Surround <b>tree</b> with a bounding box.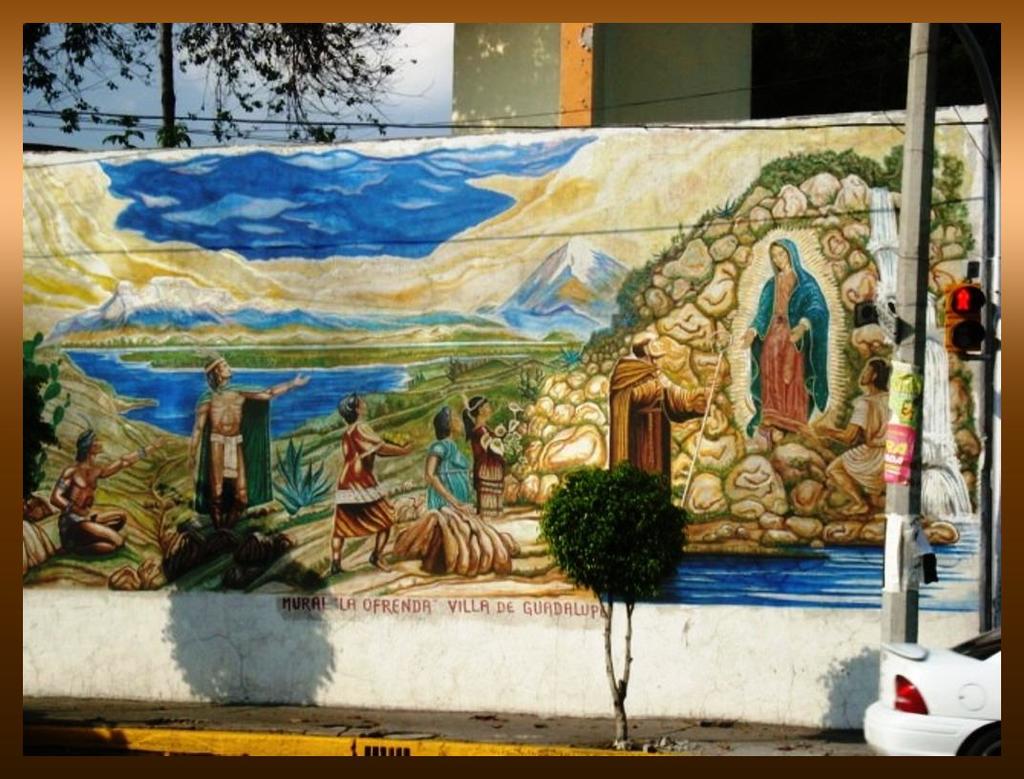
x1=13, y1=20, x2=441, y2=151.
